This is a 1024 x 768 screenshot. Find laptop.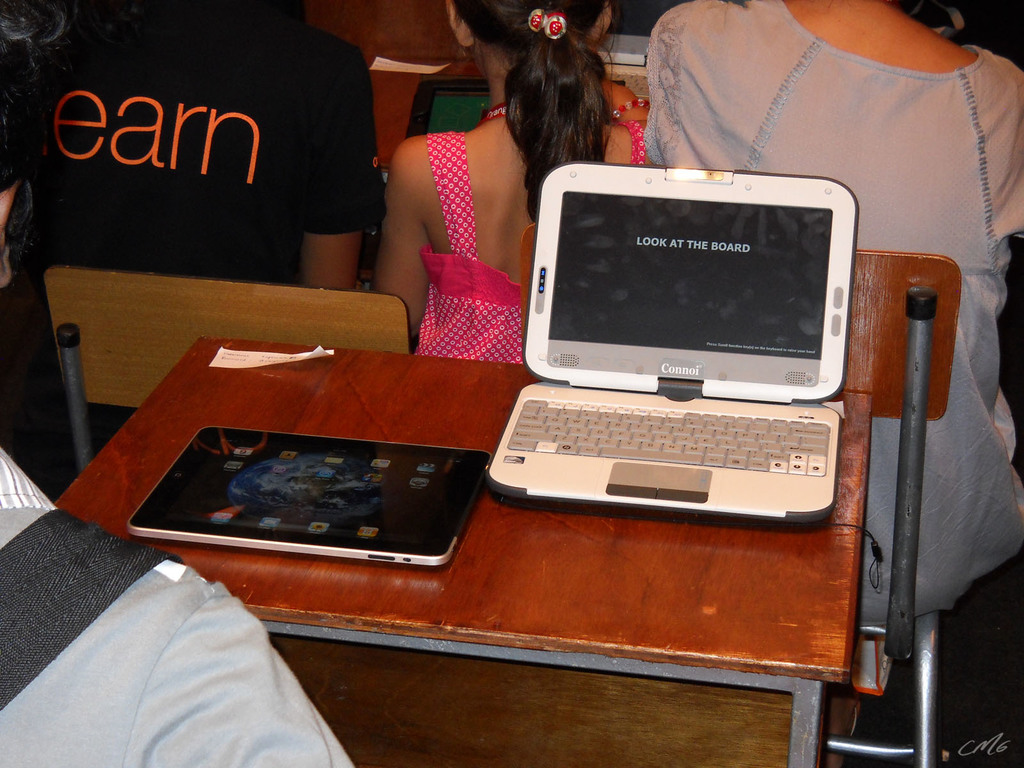
Bounding box: <bbox>484, 164, 880, 544</bbox>.
